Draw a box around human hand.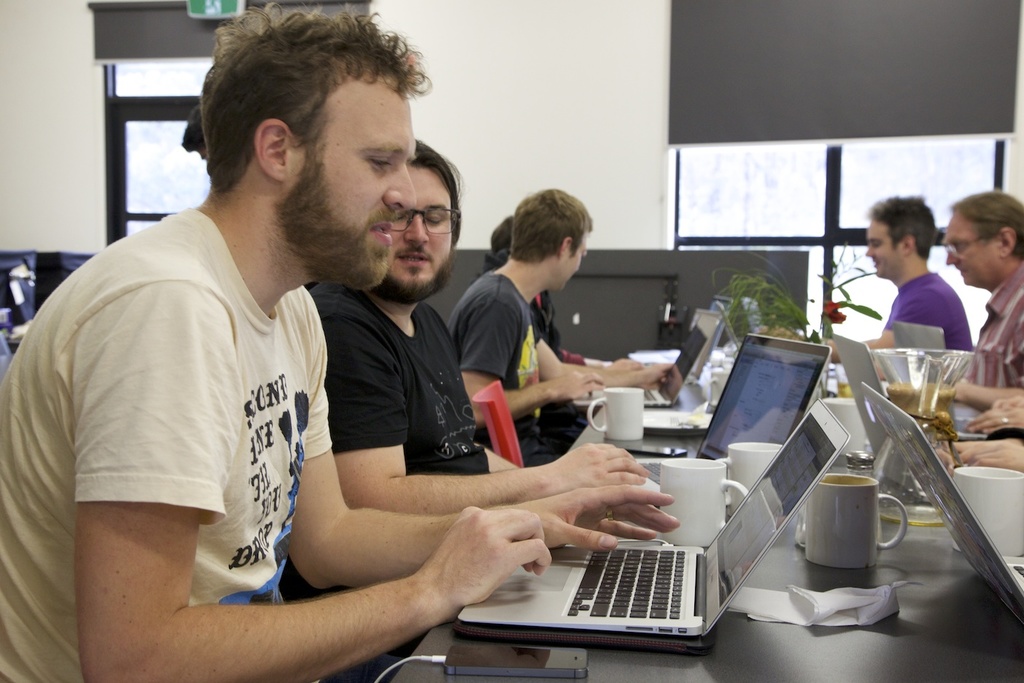
bbox=(756, 315, 804, 341).
